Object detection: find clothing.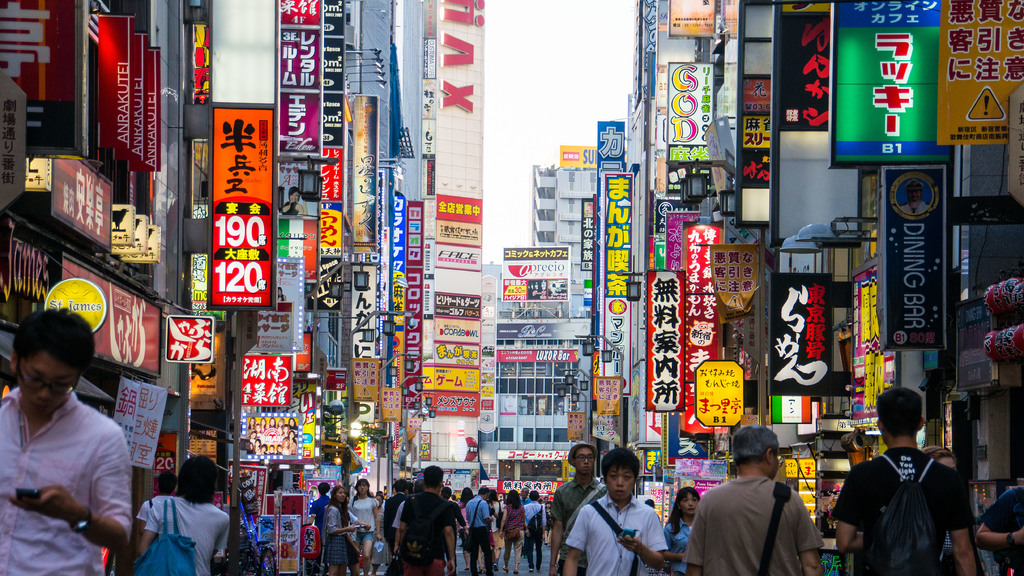
pyautogui.locateOnScreen(567, 491, 659, 575).
